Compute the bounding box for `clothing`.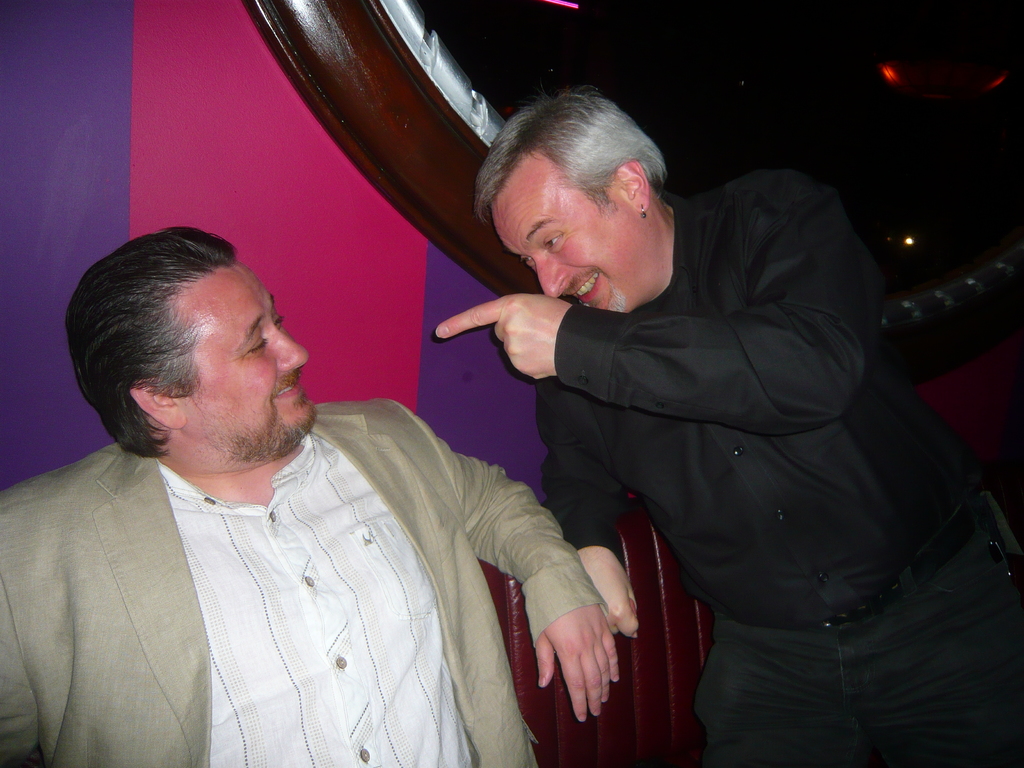
<bbox>519, 177, 1023, 767</bbox>.
